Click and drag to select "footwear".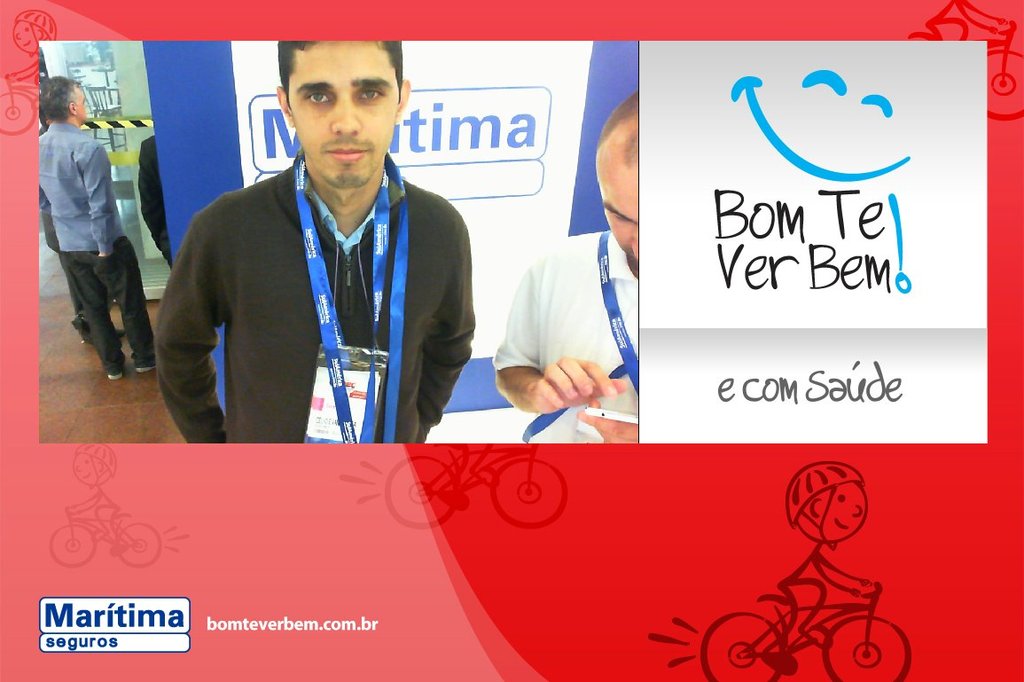
Selection: select_region(114, 325, 128, 336).
